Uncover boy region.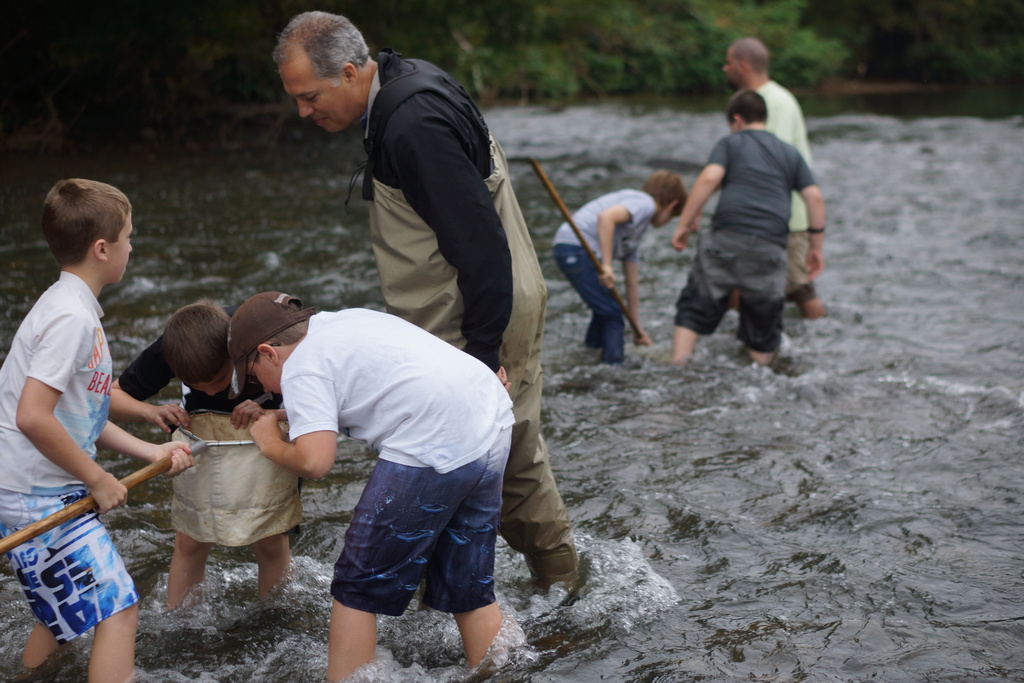
Uncovered: Rect(223, 291, 515, 682).
